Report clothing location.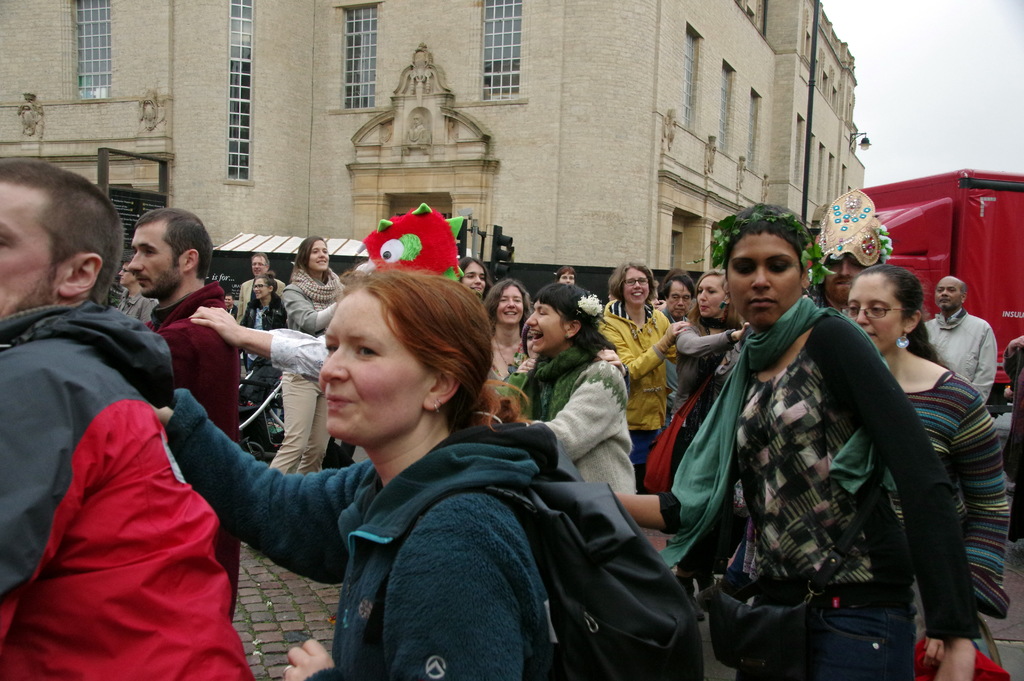
Report: l=245, t=265, r=279, b=301.
